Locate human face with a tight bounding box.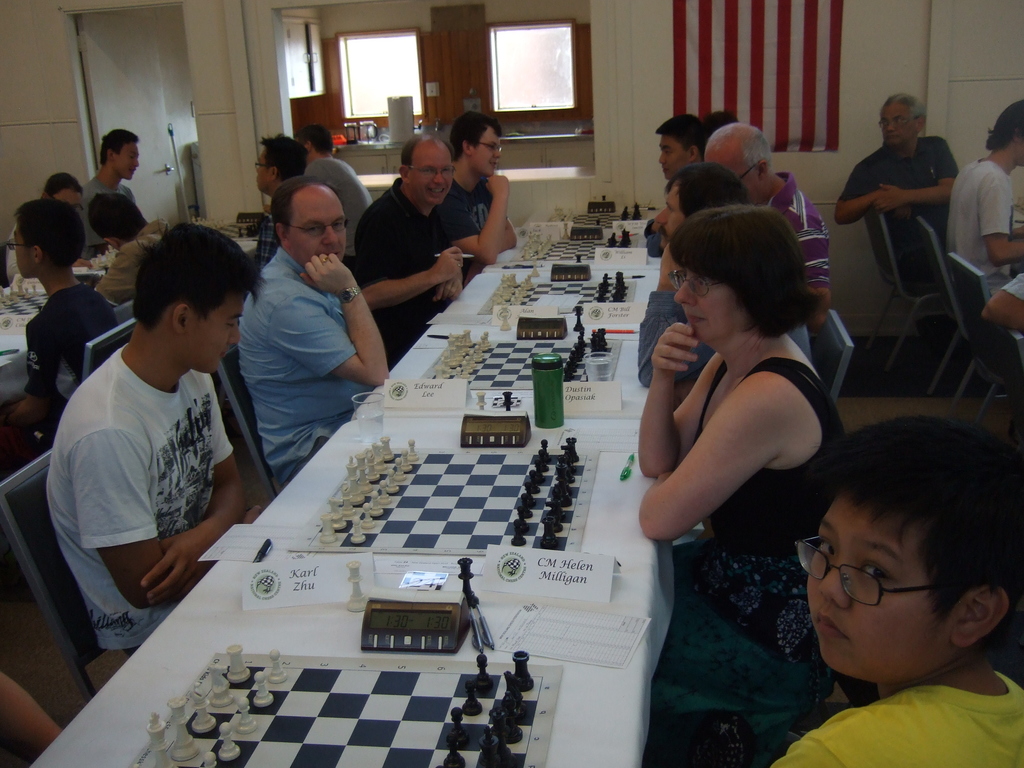
rect(12, 212, 31, 279).
